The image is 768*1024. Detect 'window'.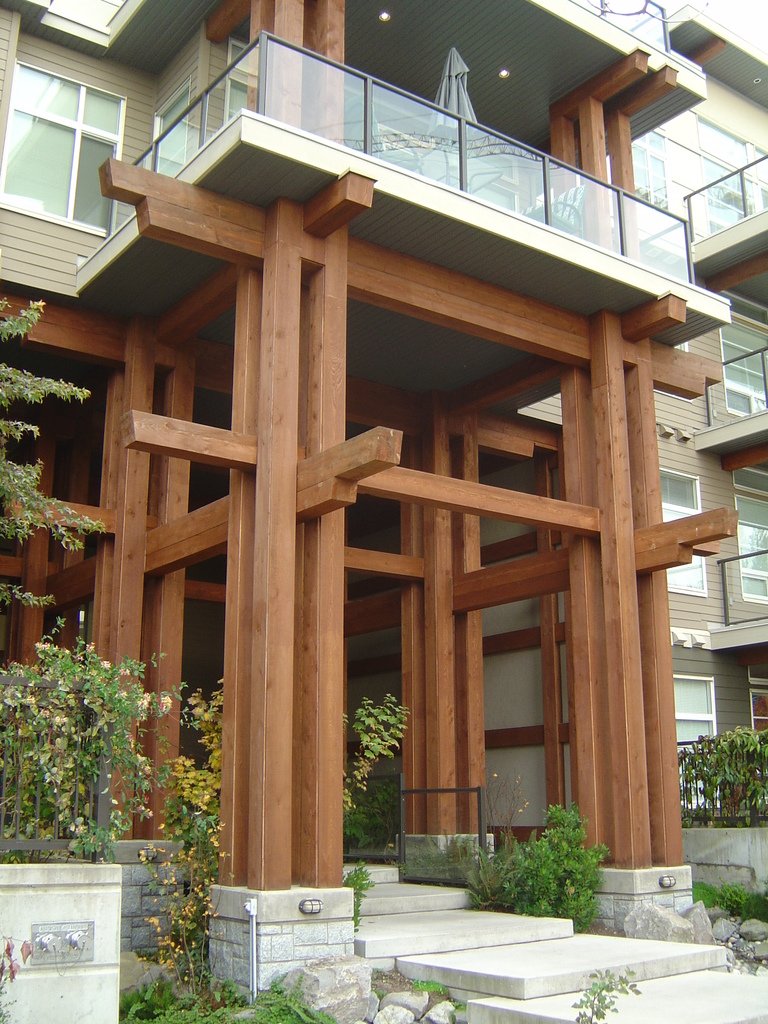
Detection: [x1=154, y1=89, x2=208, y2=170].
